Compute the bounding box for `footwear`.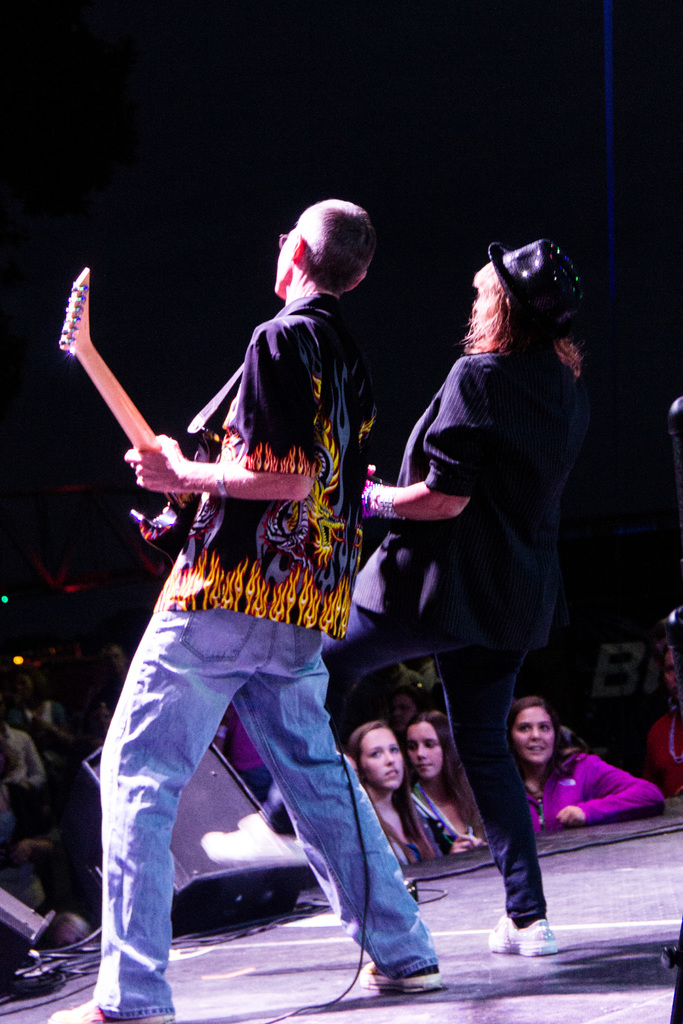
(361, 961, 445, 993).
